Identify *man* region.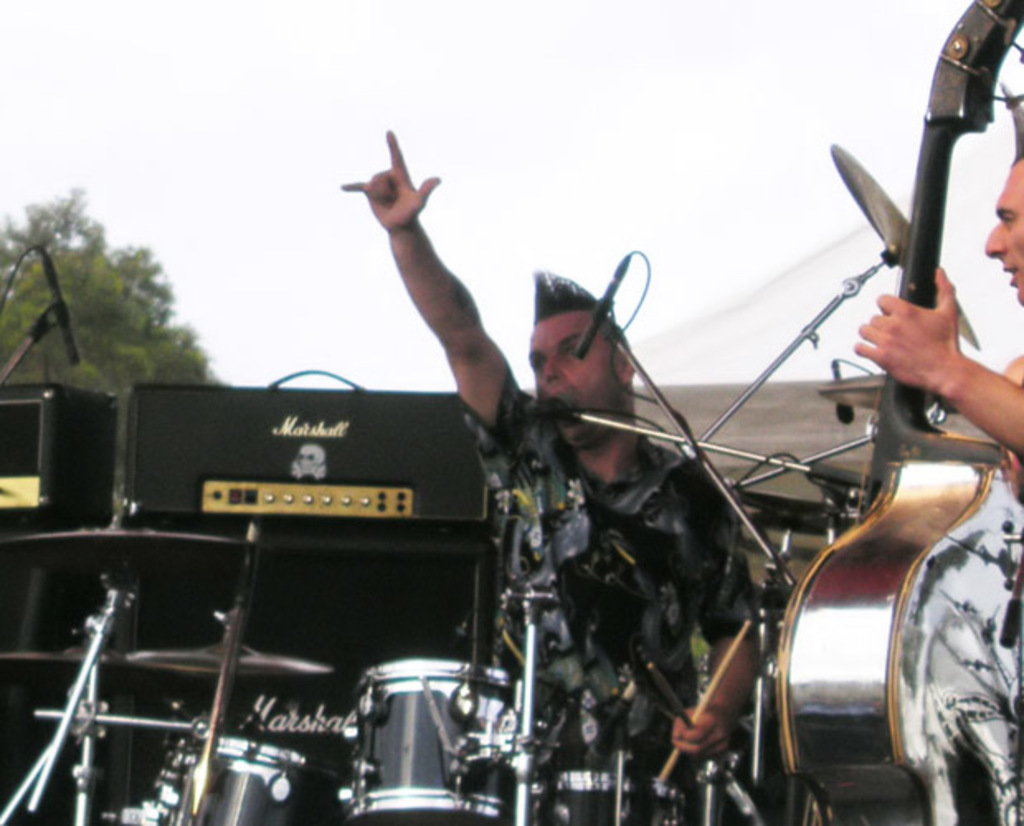
Region: 852:154:1022:509.
